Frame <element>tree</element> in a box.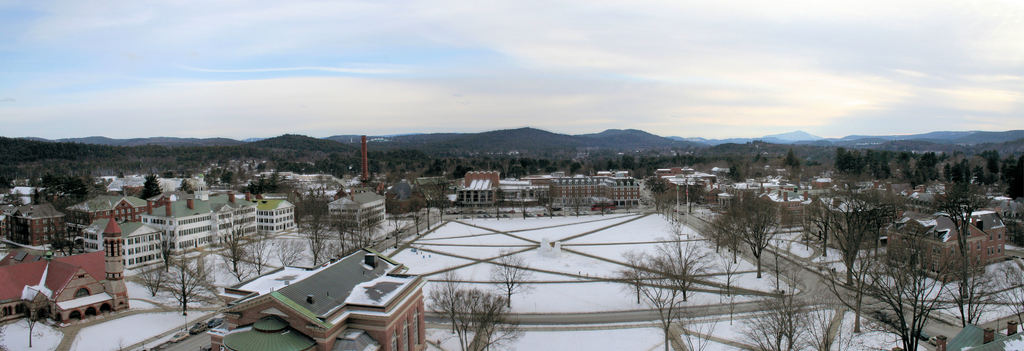
bbox=[644, 234, 724, 312].
